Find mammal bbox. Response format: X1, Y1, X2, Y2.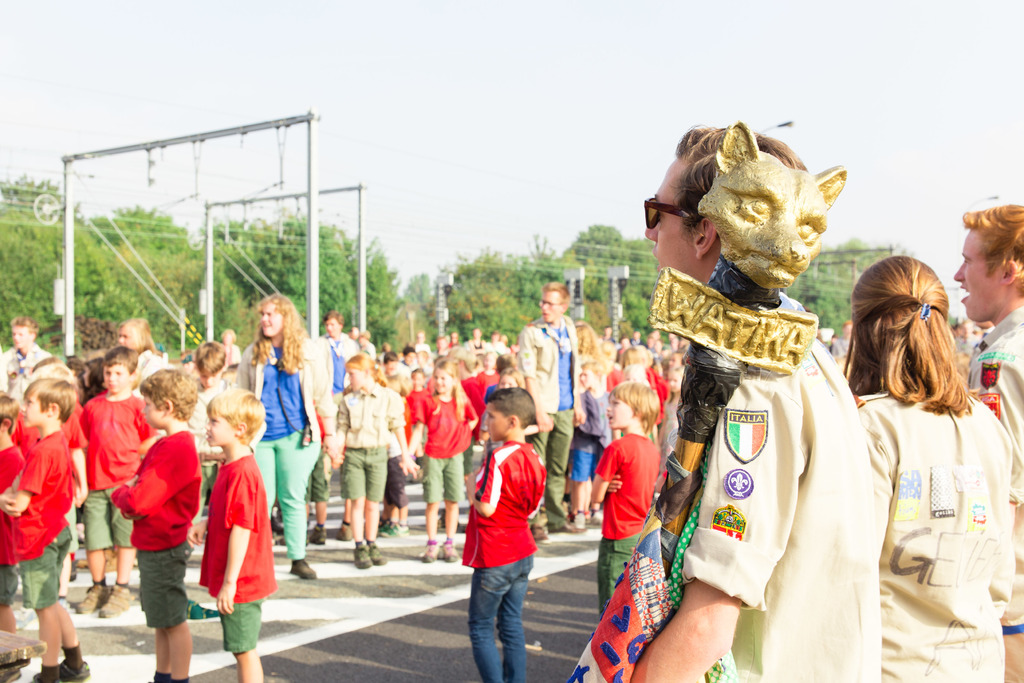
664, 354, 685, 472.
